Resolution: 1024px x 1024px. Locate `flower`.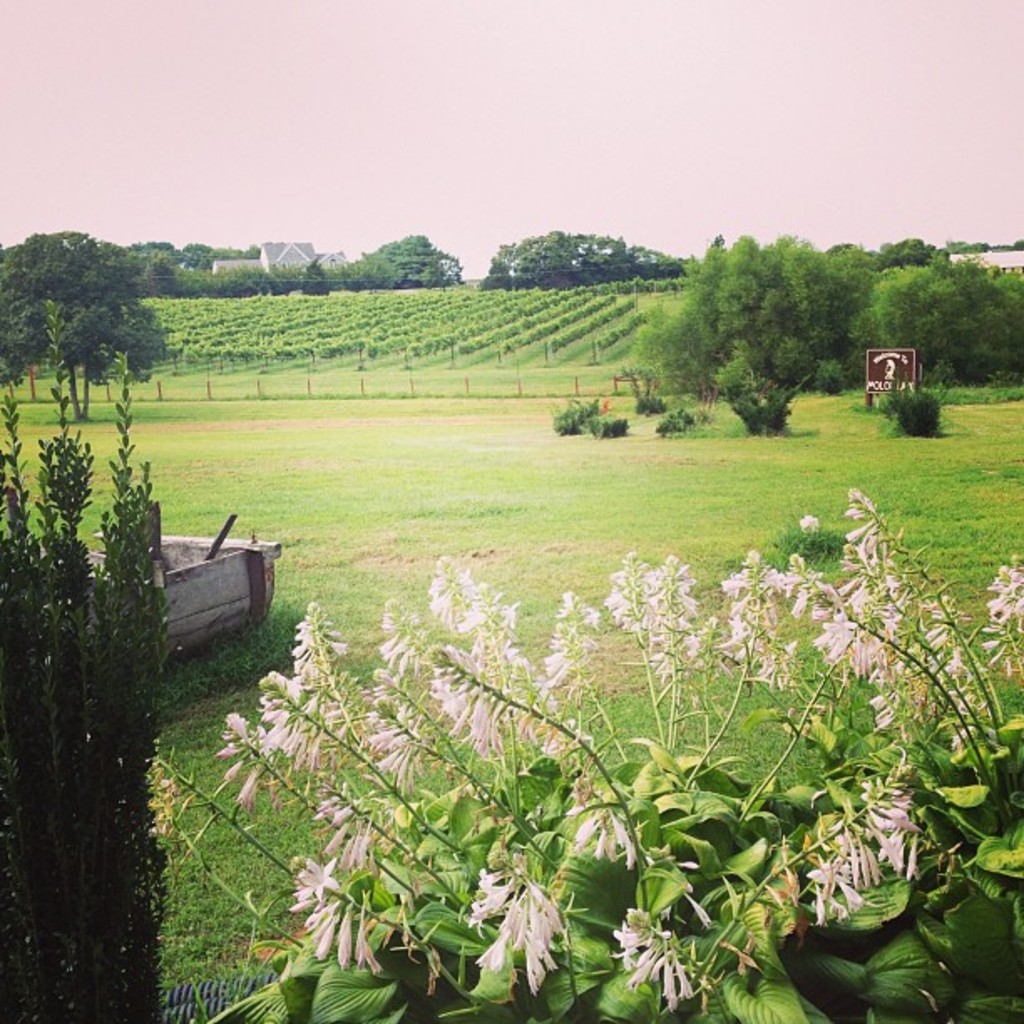
left=294, top=863, right=393, bottom=974.
